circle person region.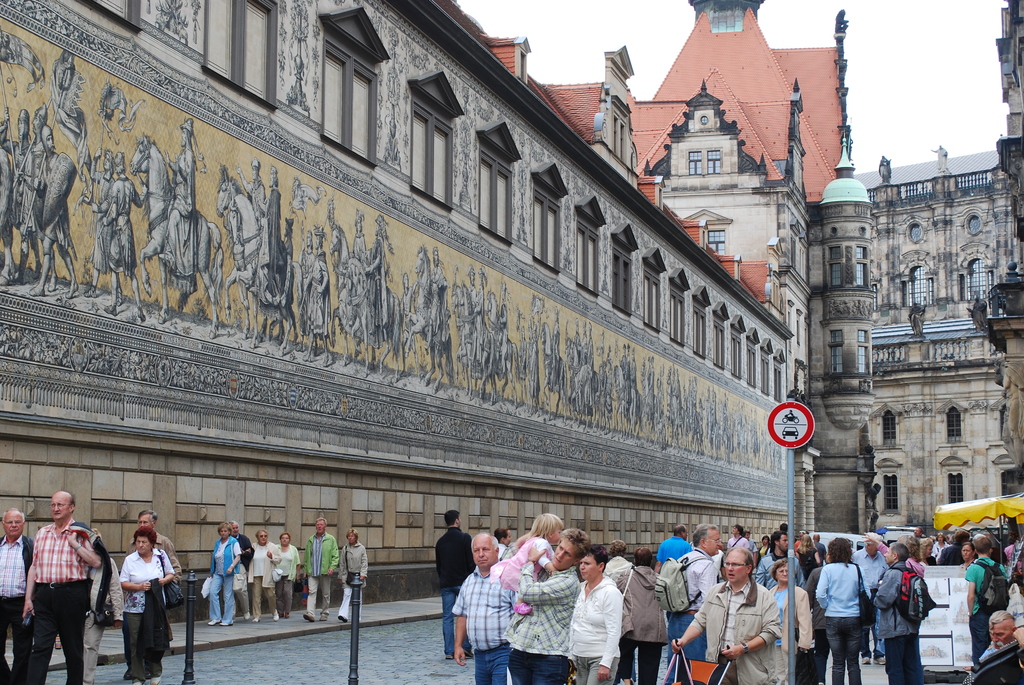
Region: (304, 508, 342, 622).
